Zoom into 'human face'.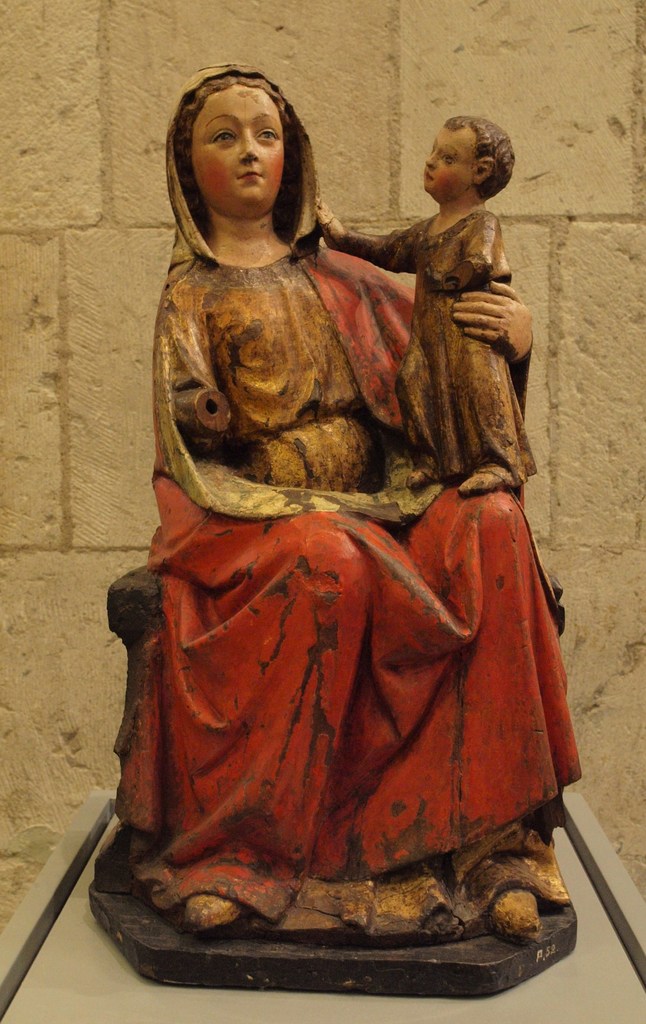
Zoom target: 193, 83, 284, 221.
